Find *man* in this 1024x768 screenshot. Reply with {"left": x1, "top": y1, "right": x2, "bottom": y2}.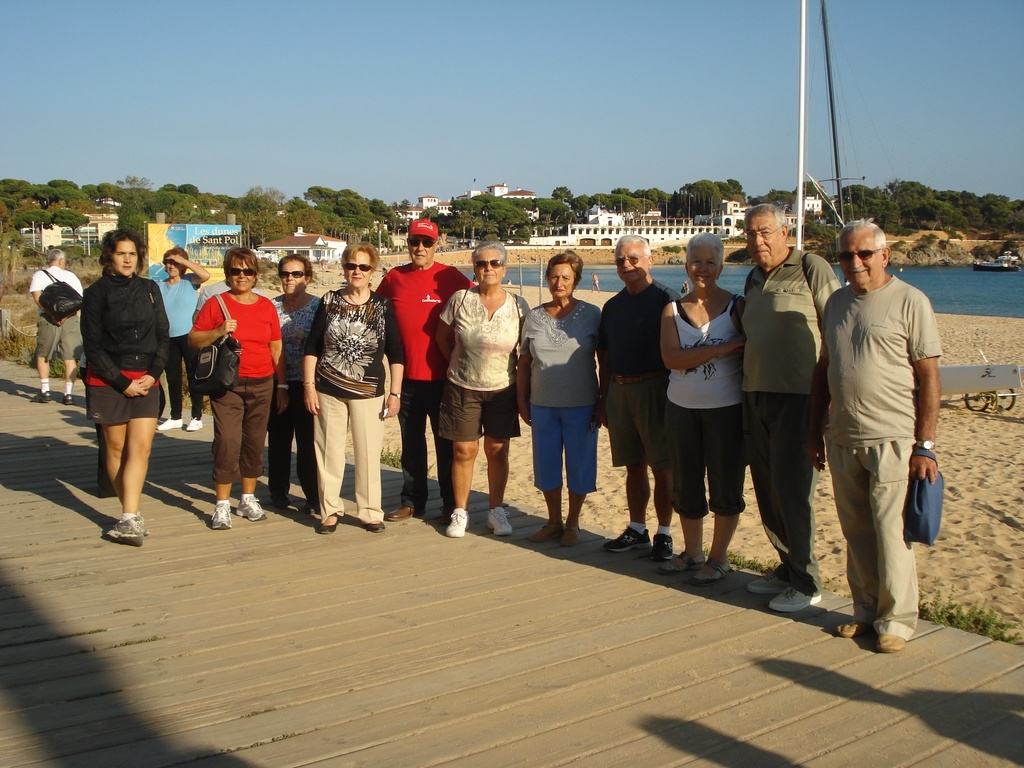
{"left": 735, "top": 204, "right": 844, "bottom": 619}.
